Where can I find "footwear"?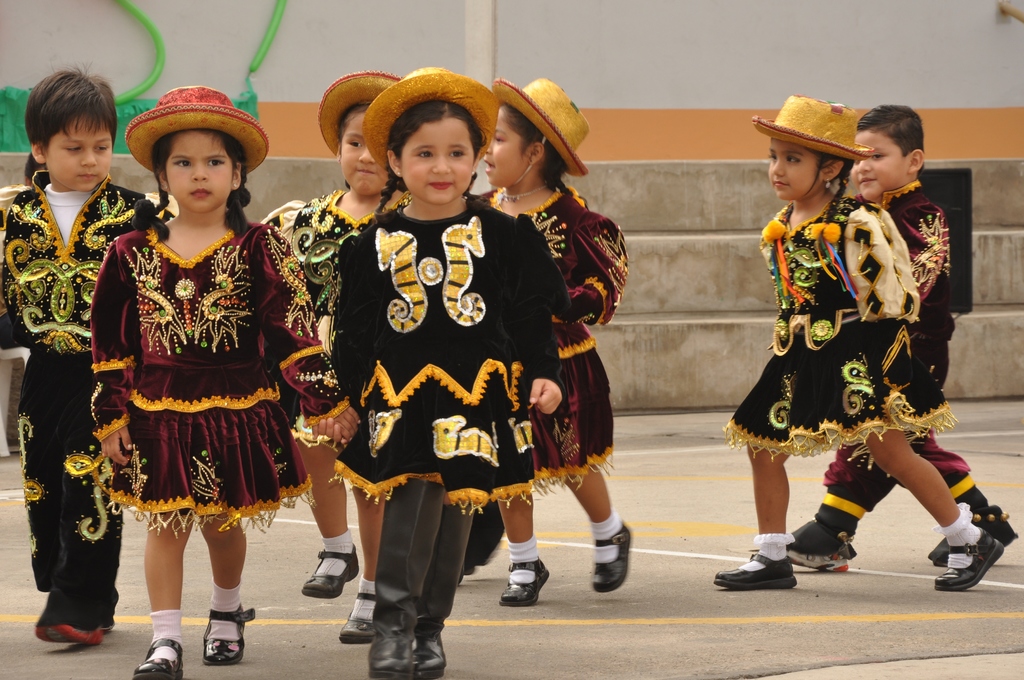
You can find it at pyautogui.locateOnScreen(499, 553, 548, 610).
